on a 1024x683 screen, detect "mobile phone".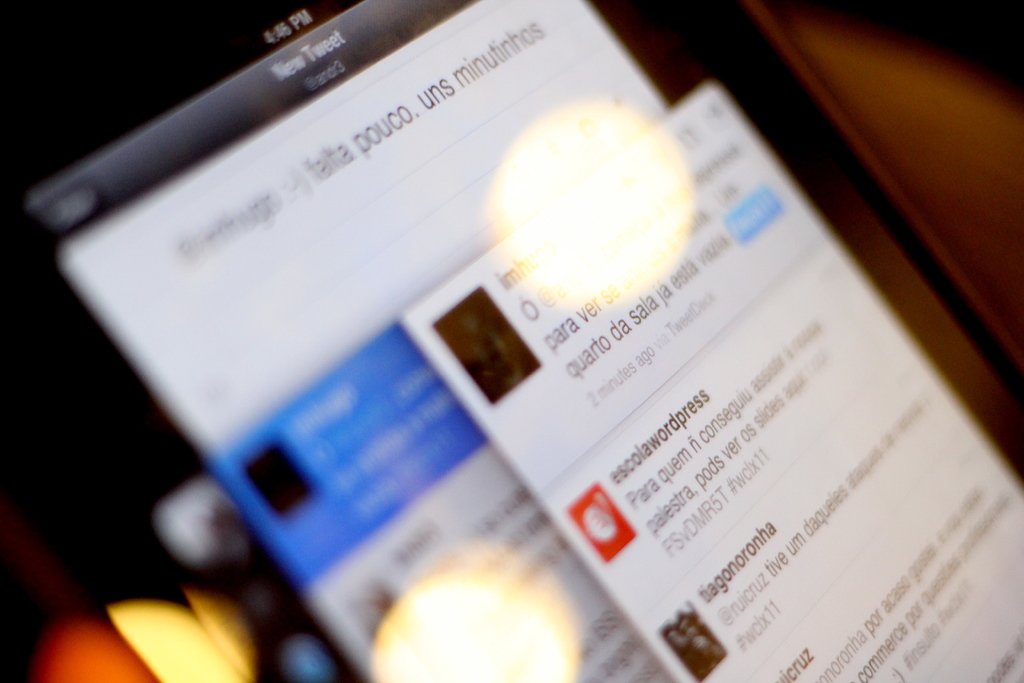
[17,0,908,675].
